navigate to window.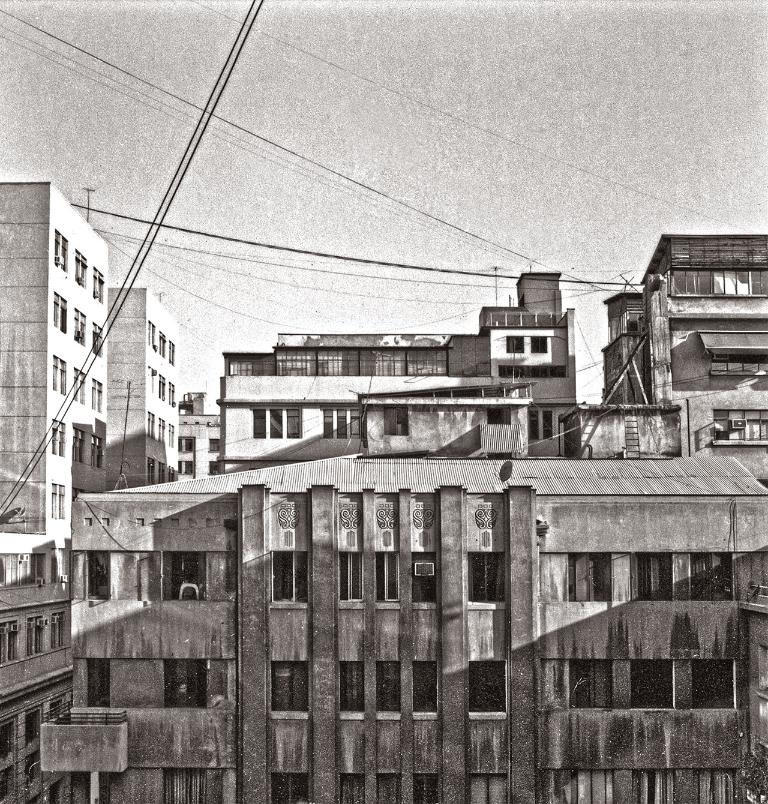
Navigation target: bbox=(498, 364, 563, 376).
